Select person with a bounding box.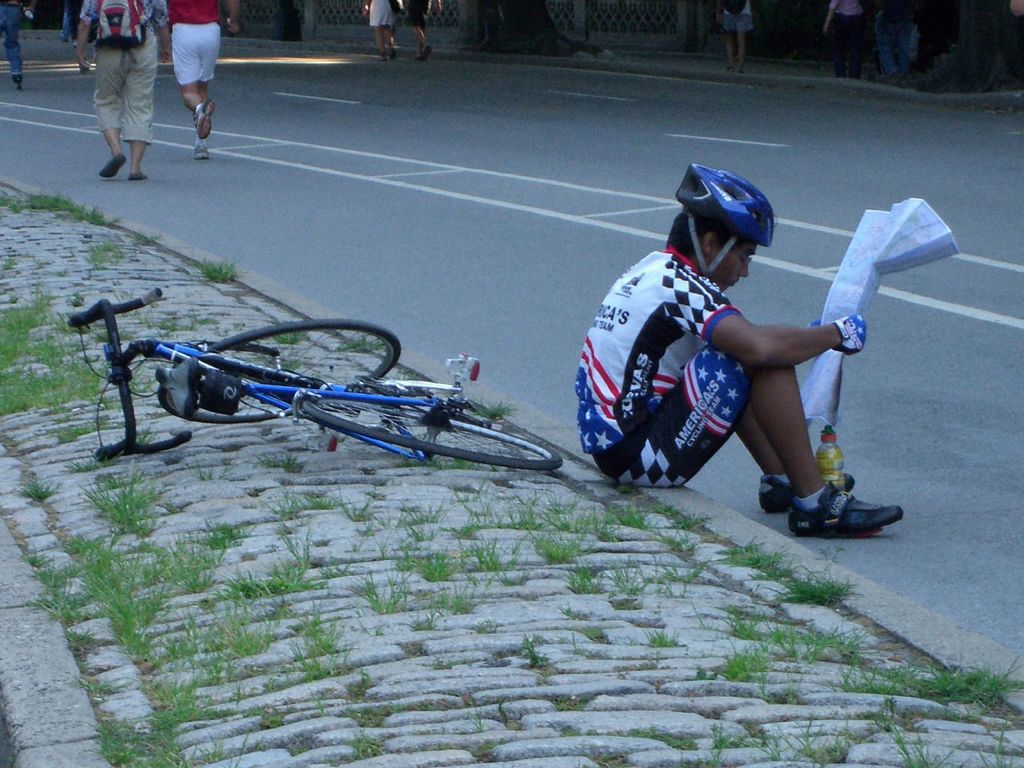
box=[408, 0, 438, 62].
